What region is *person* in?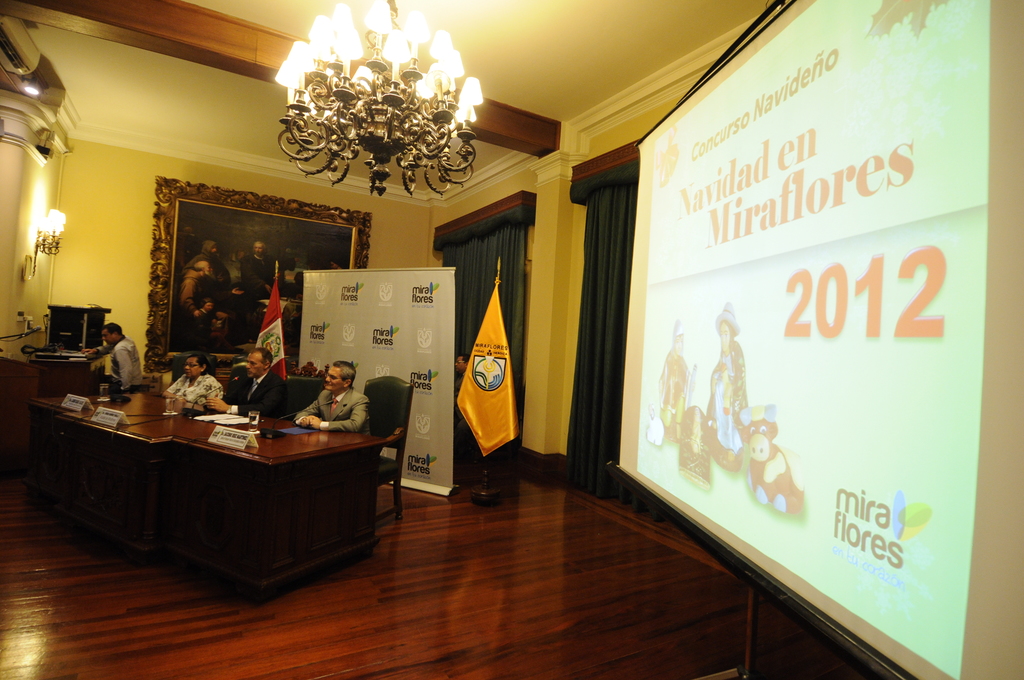
rect(241, 239, 273, 298).
